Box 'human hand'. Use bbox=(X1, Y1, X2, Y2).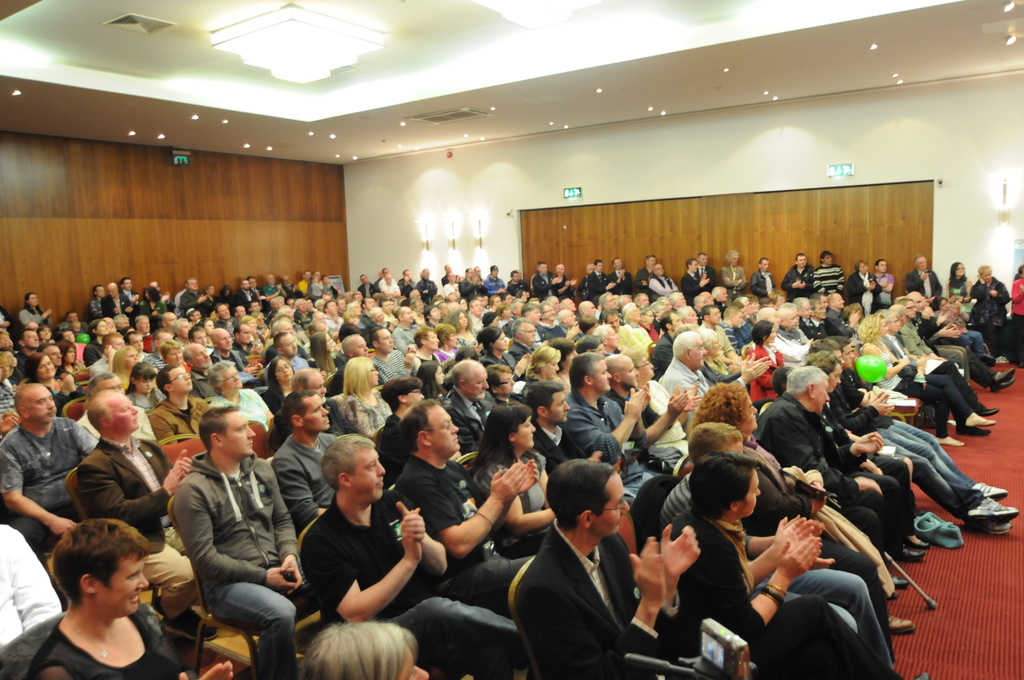
bbox=(938, 325, 954, 337).
